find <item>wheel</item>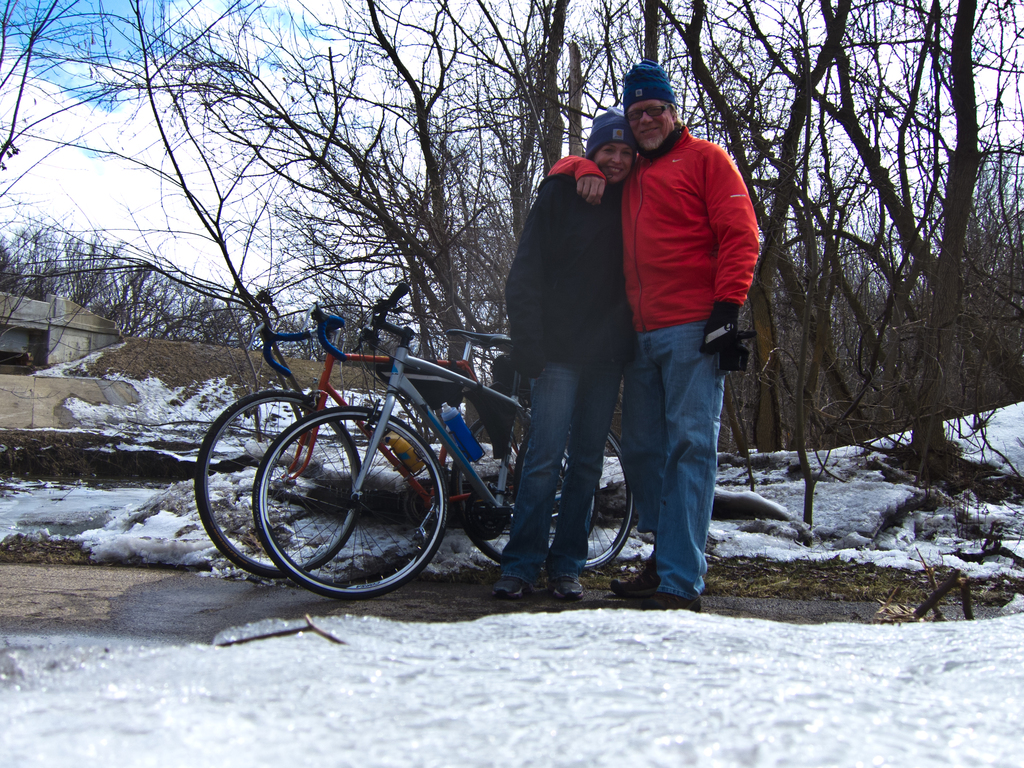
bbox(515, 423, 634, 563)
